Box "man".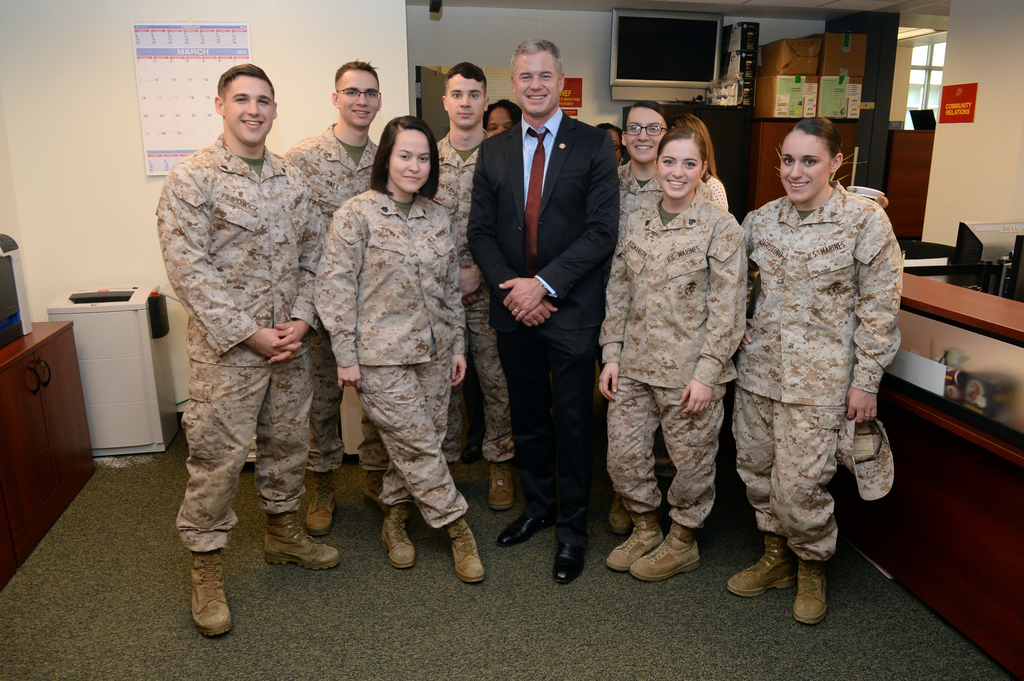
crop(284, 61, 388, 538).
